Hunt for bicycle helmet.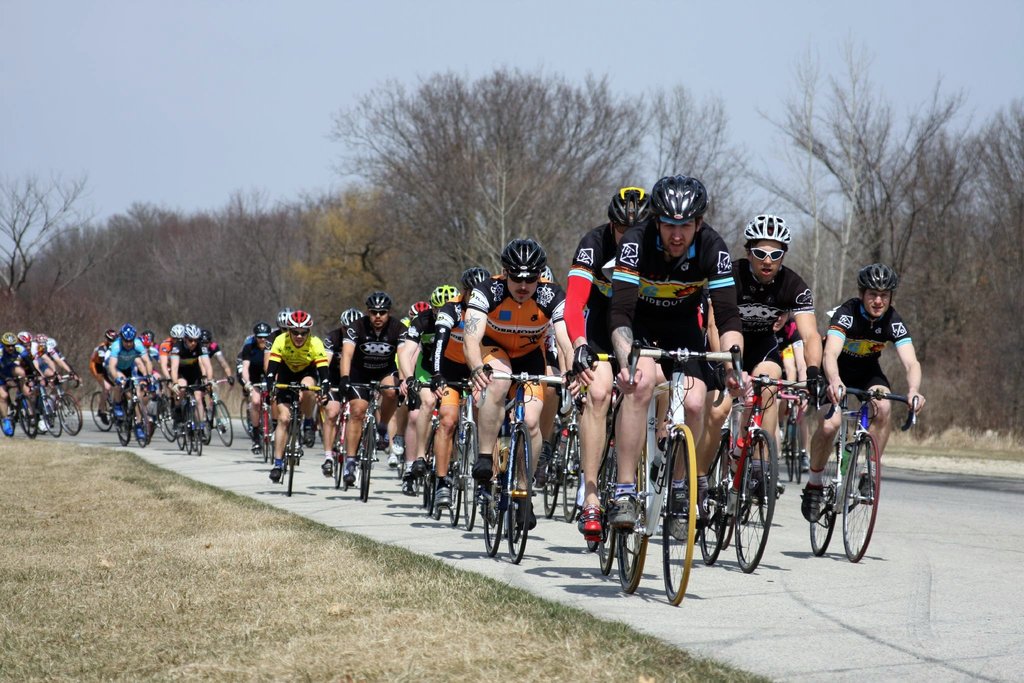
Hunted down at 646/176/710/227.
